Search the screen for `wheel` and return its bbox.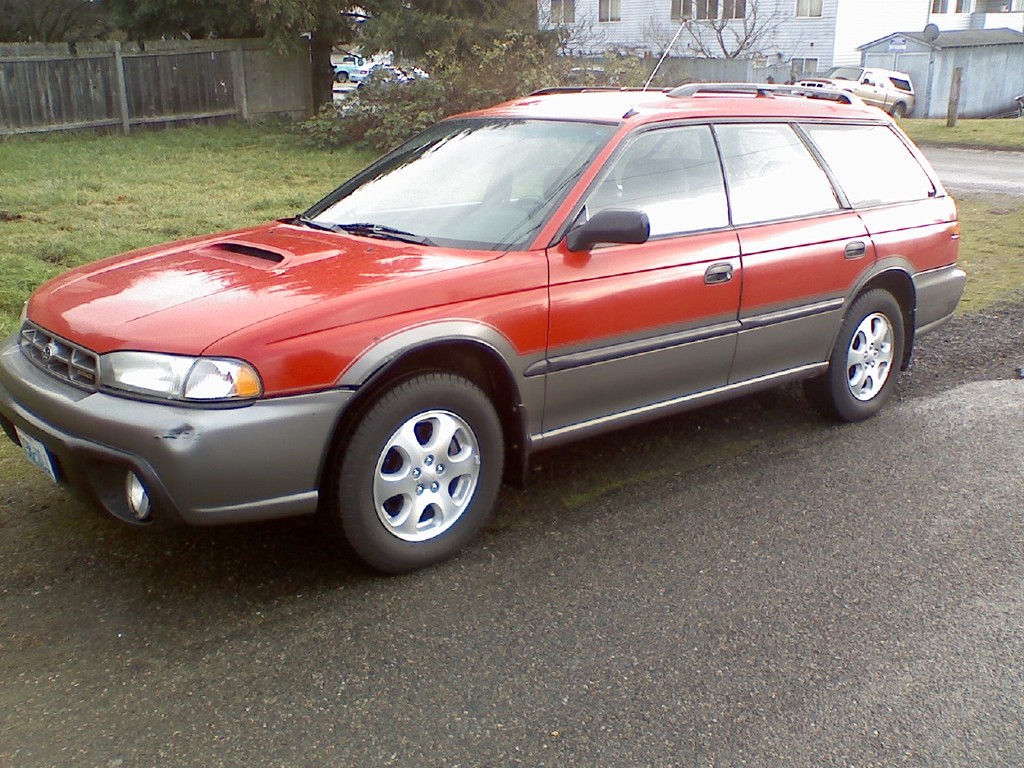
Found: {"left": 520, "top": 196, "right": 544, "bottom": 222}.
